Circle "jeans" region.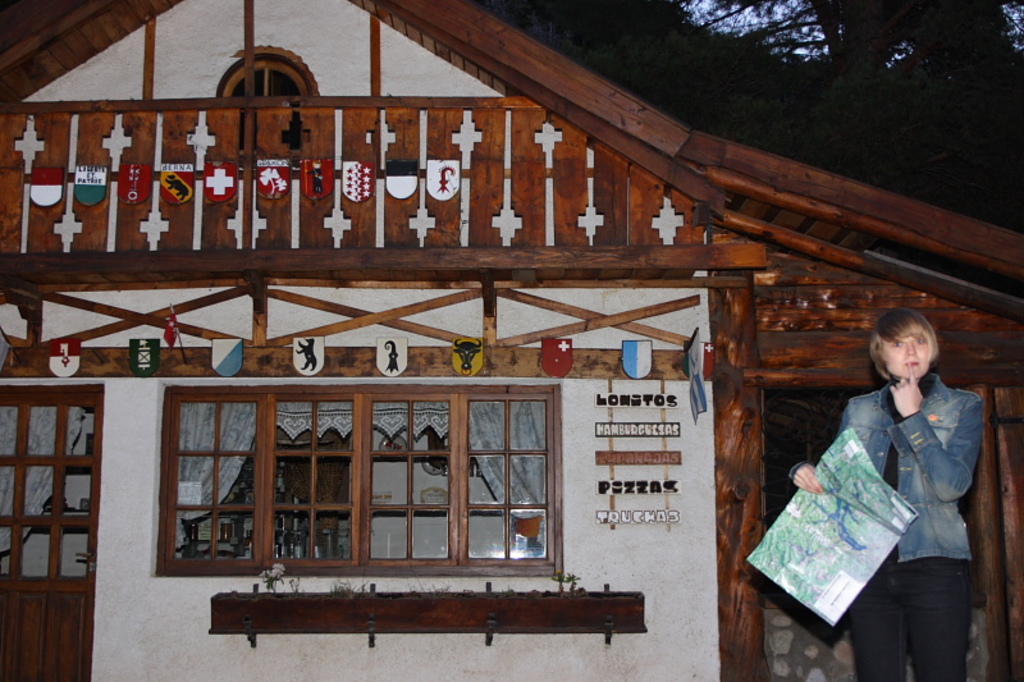
Region: <region>787, 381, 984, 564</region>.
